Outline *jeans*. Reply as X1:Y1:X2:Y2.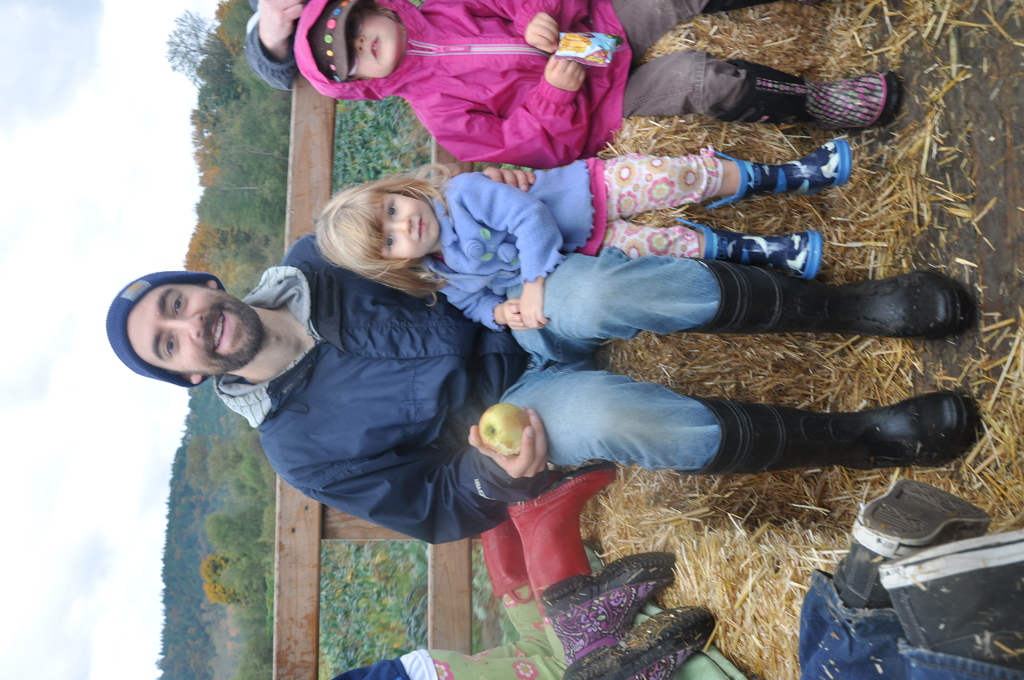
799:569:1023:679.
